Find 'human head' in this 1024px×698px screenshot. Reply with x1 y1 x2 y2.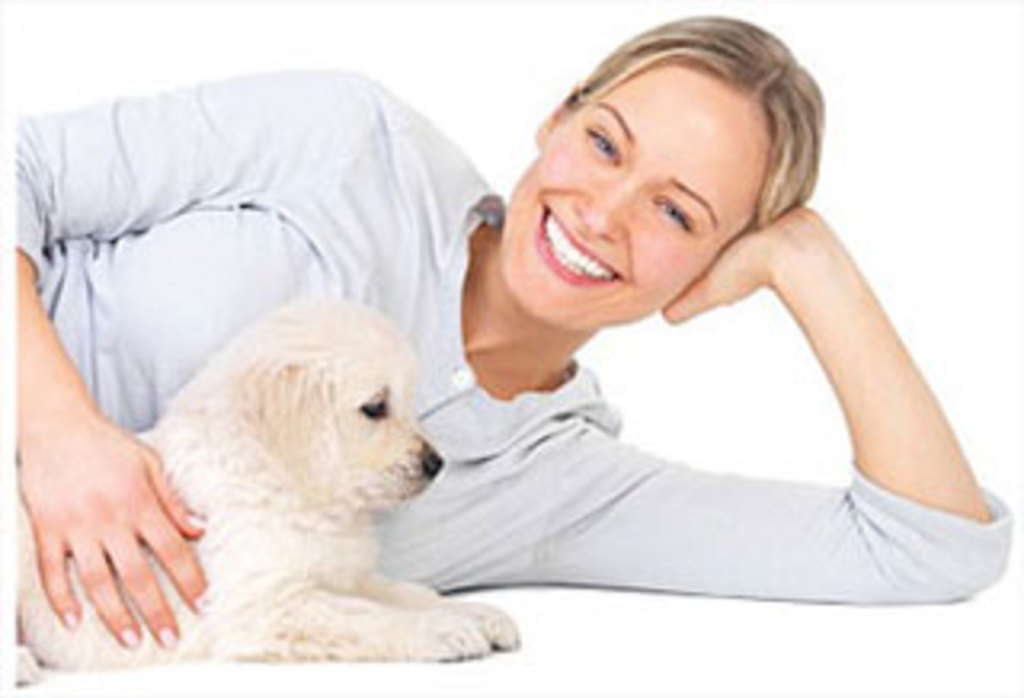
499 16 819 330.
